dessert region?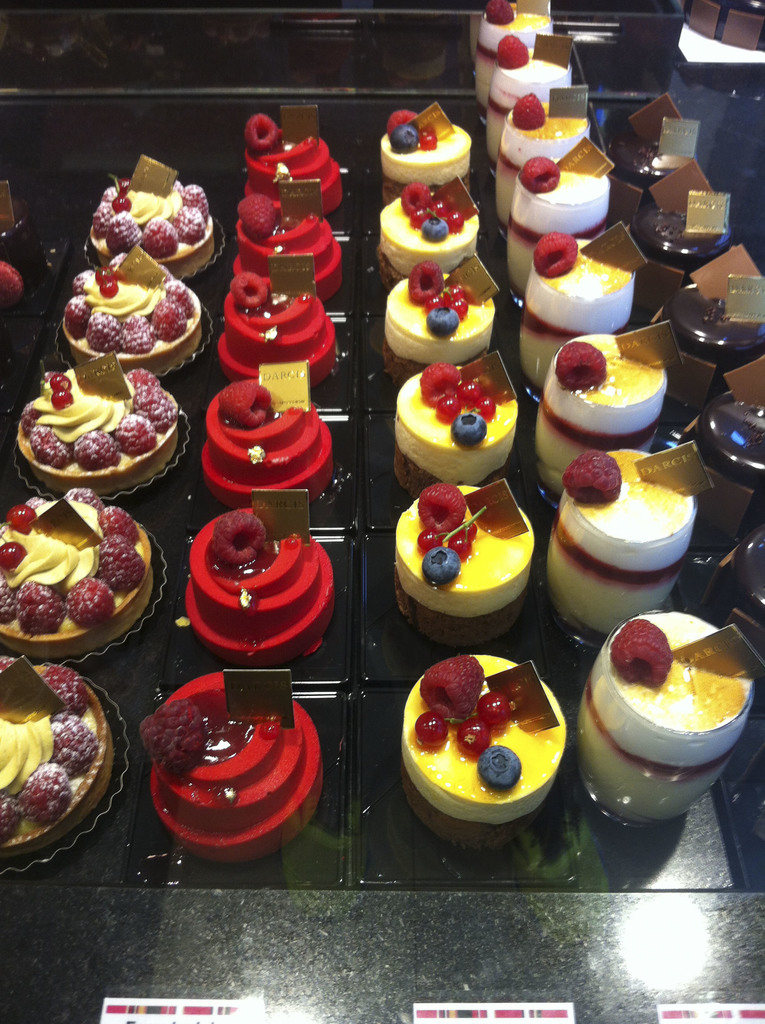
detection(390, 668, 574, 870)
